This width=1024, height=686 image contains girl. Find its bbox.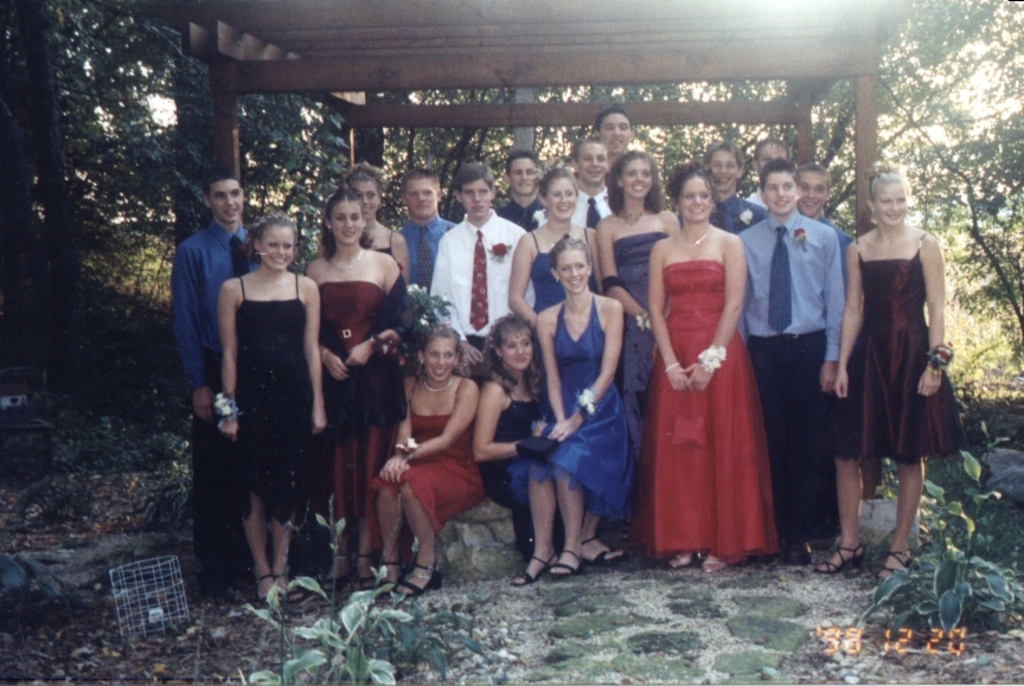
pyautogui.locateOnScreen(473, 321, 544, 563).
